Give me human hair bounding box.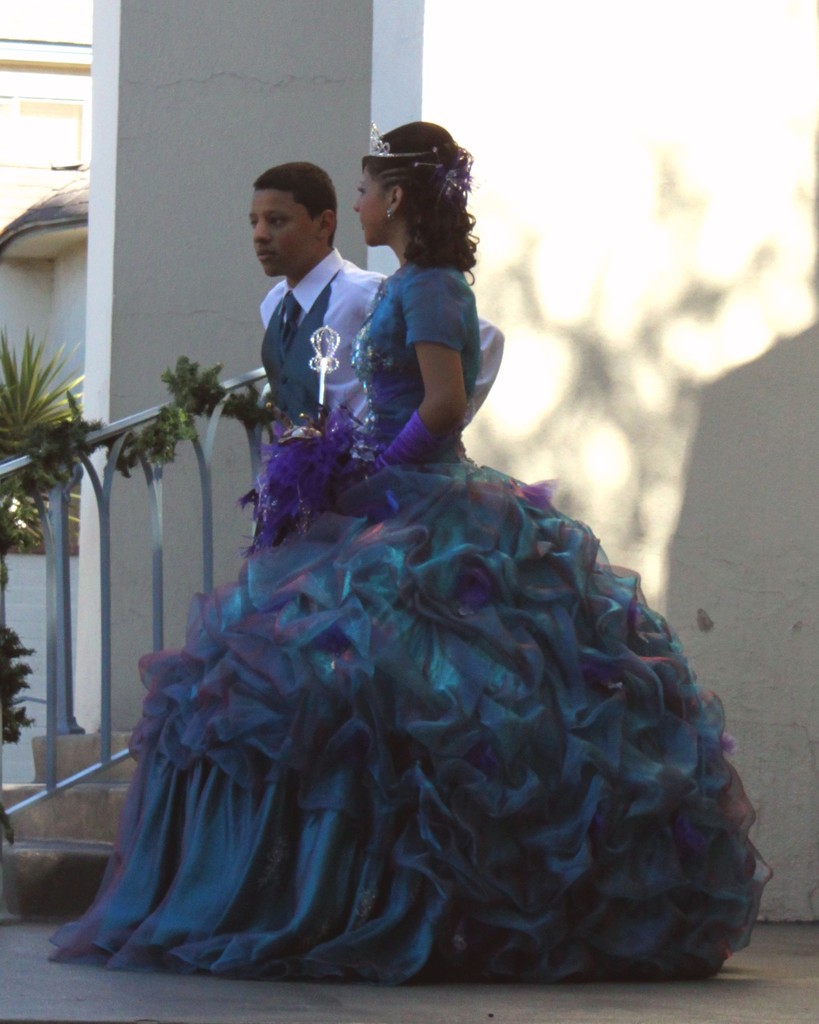
detection(255, 161, 337, 250).
